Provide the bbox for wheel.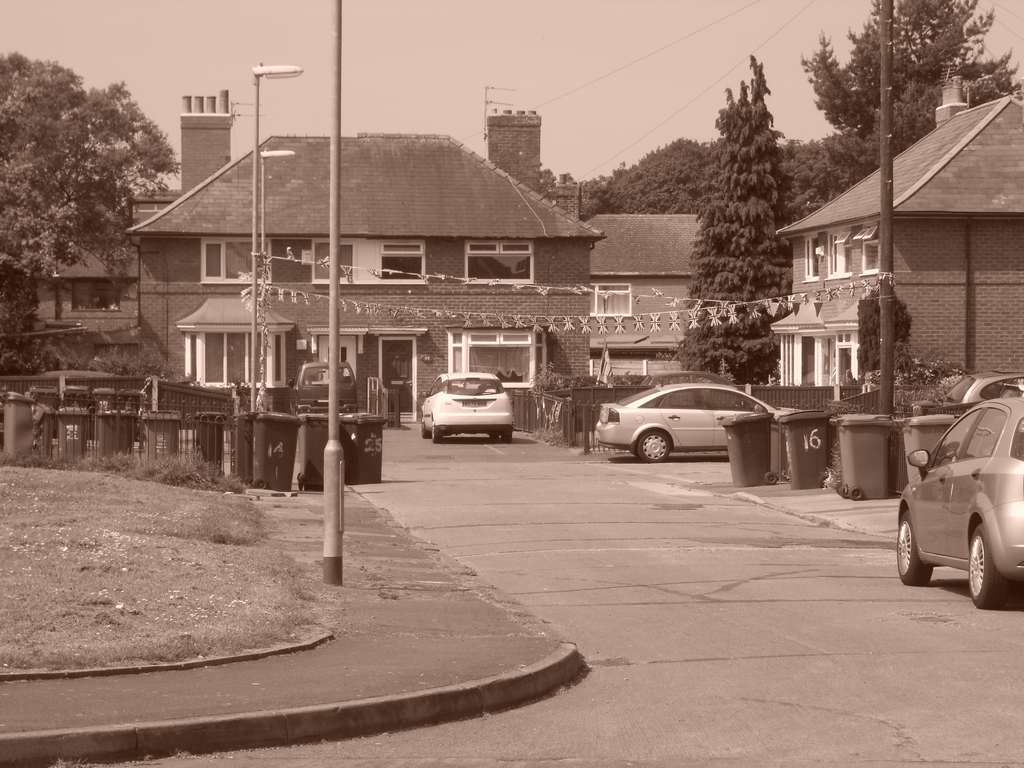
[left=636, top=424, right=669, bottom=460].
